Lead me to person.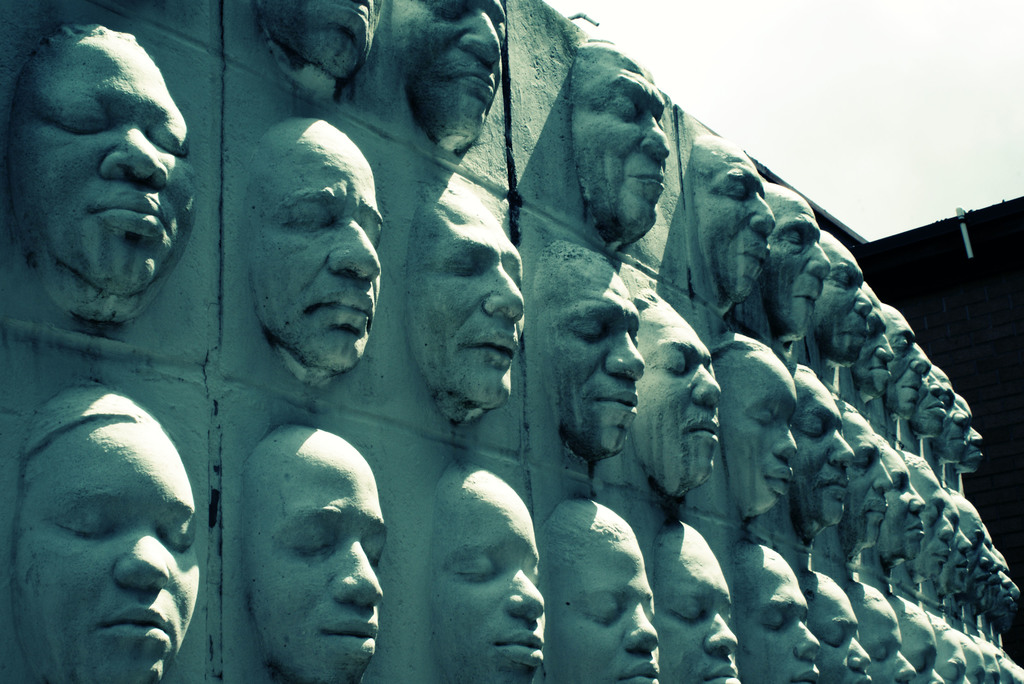
Lead to box=[404, 177, 516, 427].
